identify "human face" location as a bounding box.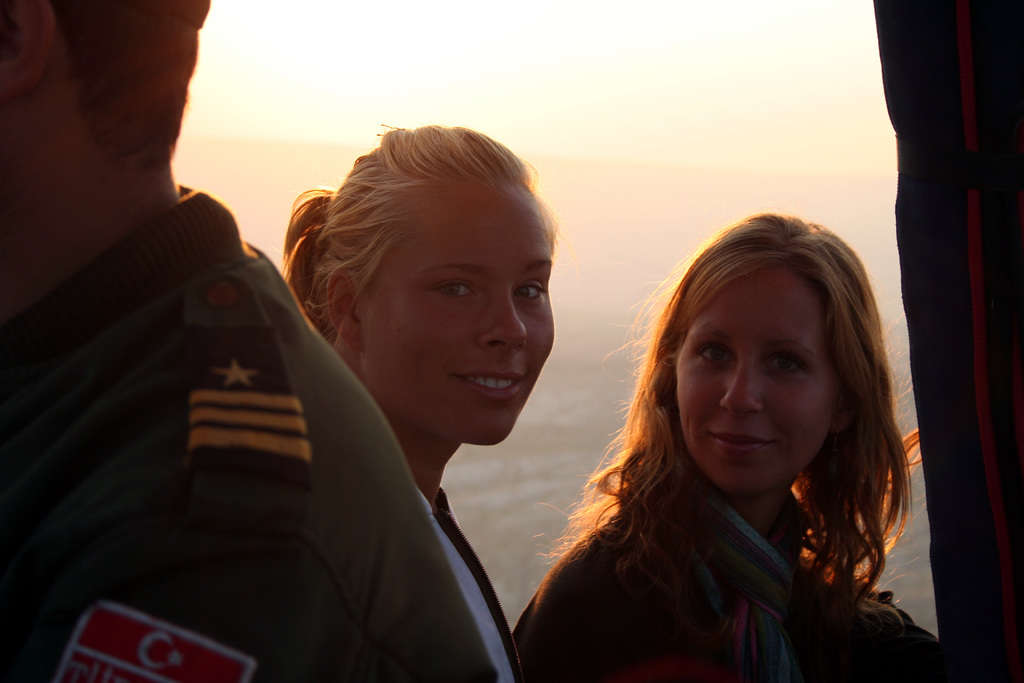
box(676, 272, 835, 498).
